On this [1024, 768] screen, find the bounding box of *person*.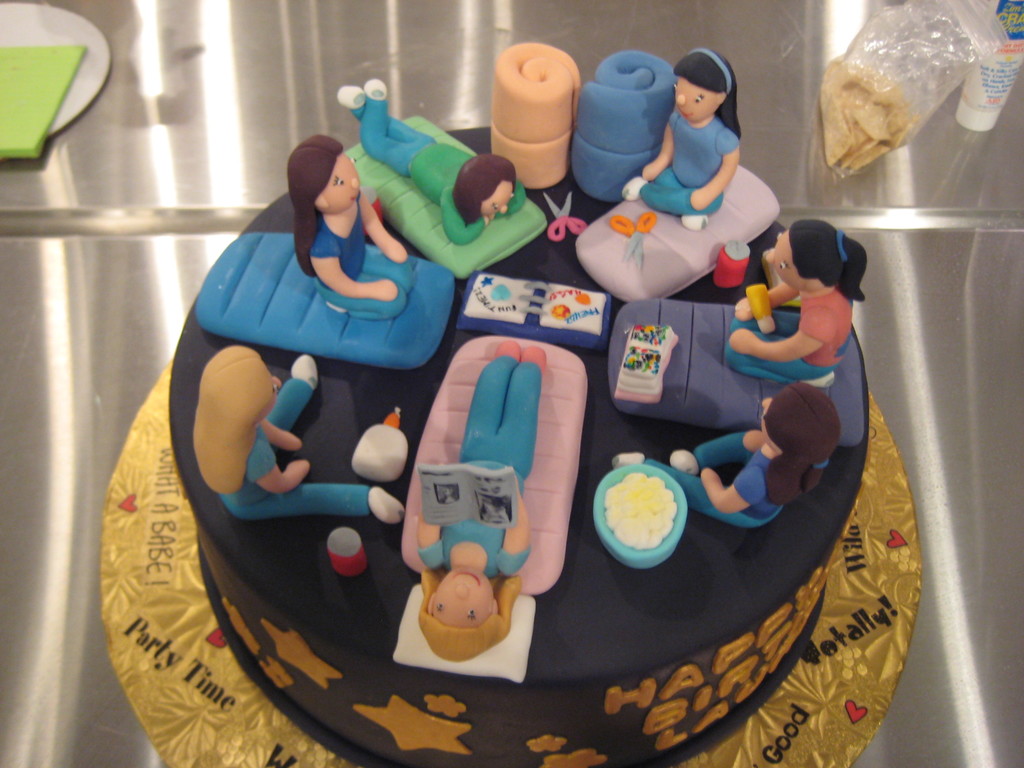
Bounding box: 606 383 842 538.
